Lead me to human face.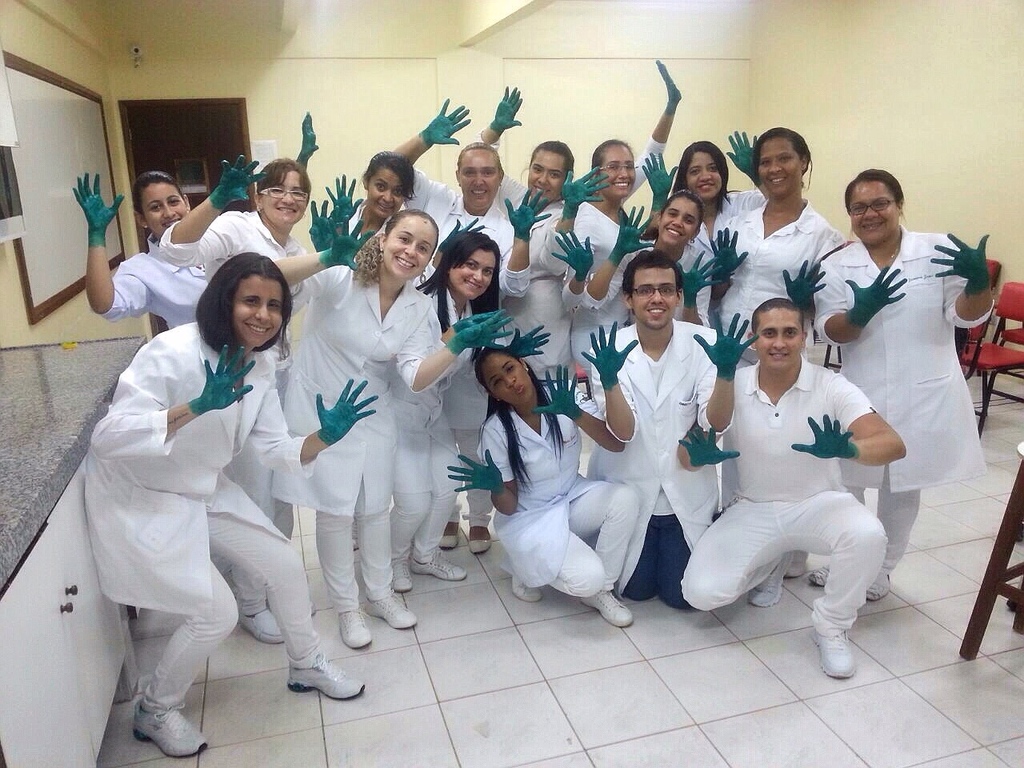
Lead to (847,178,898,245).
